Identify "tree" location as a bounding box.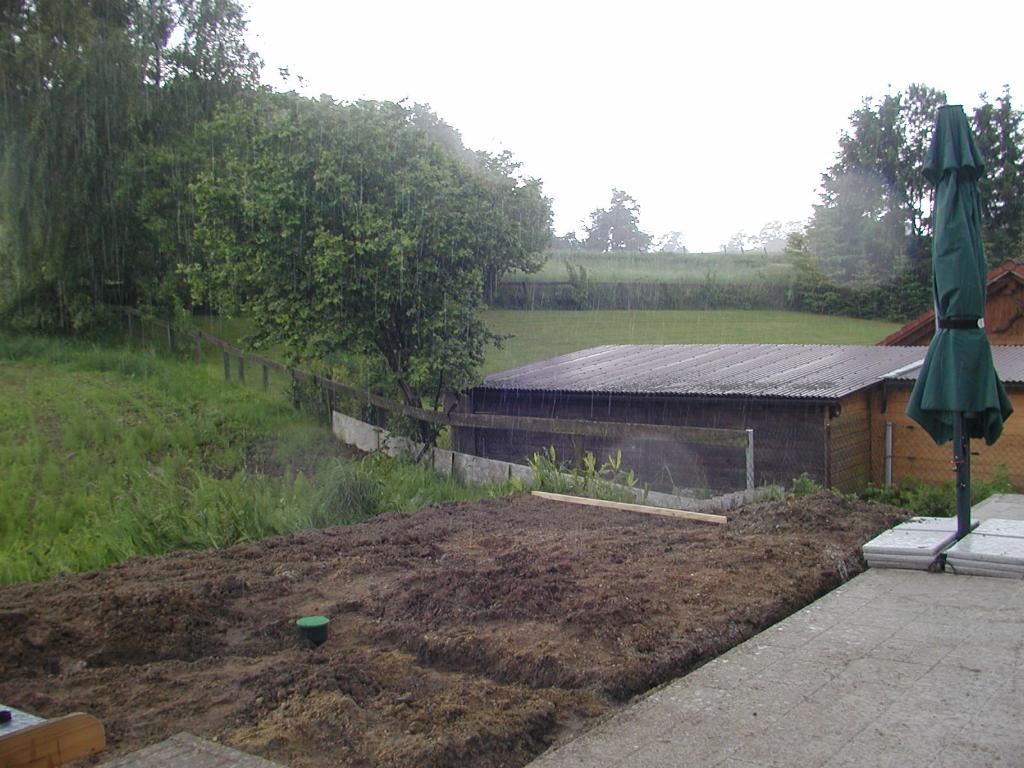
pyautogui.locateOnScreen(134, 77, 563, 438).
